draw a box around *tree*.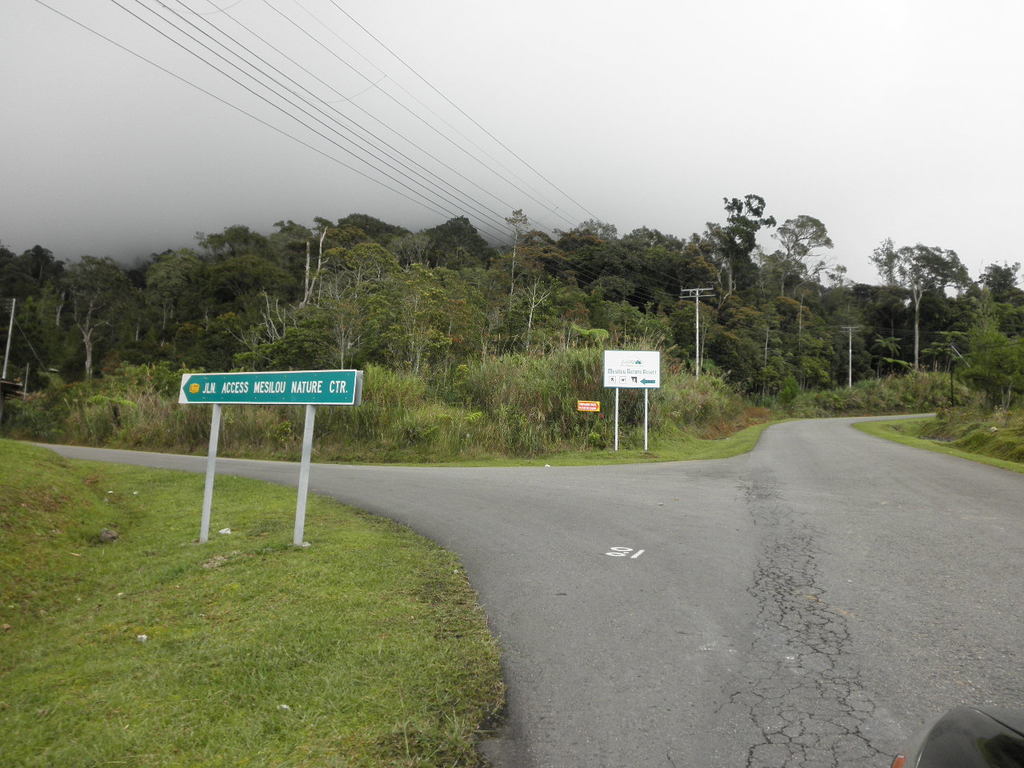
871:292:926:376.
